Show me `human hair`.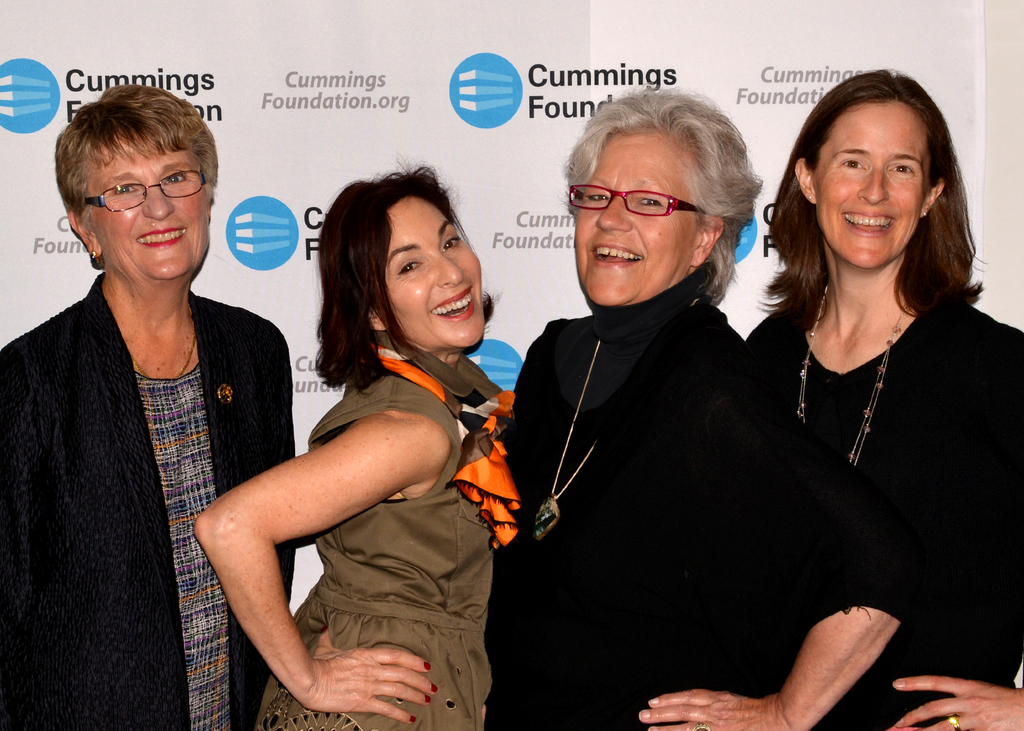
`human hair` is here: pyautogui.locateOnScreen(58, 79, 223, 268).
